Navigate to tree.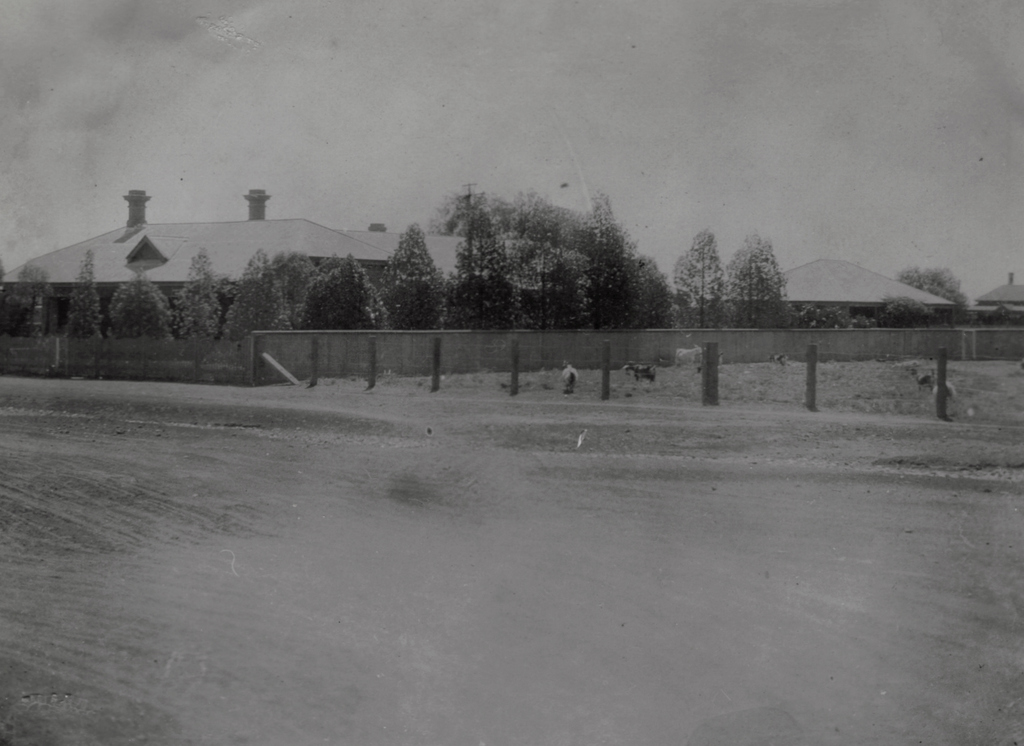
Navigation target: bbox=(0, 264, 56, 342).
